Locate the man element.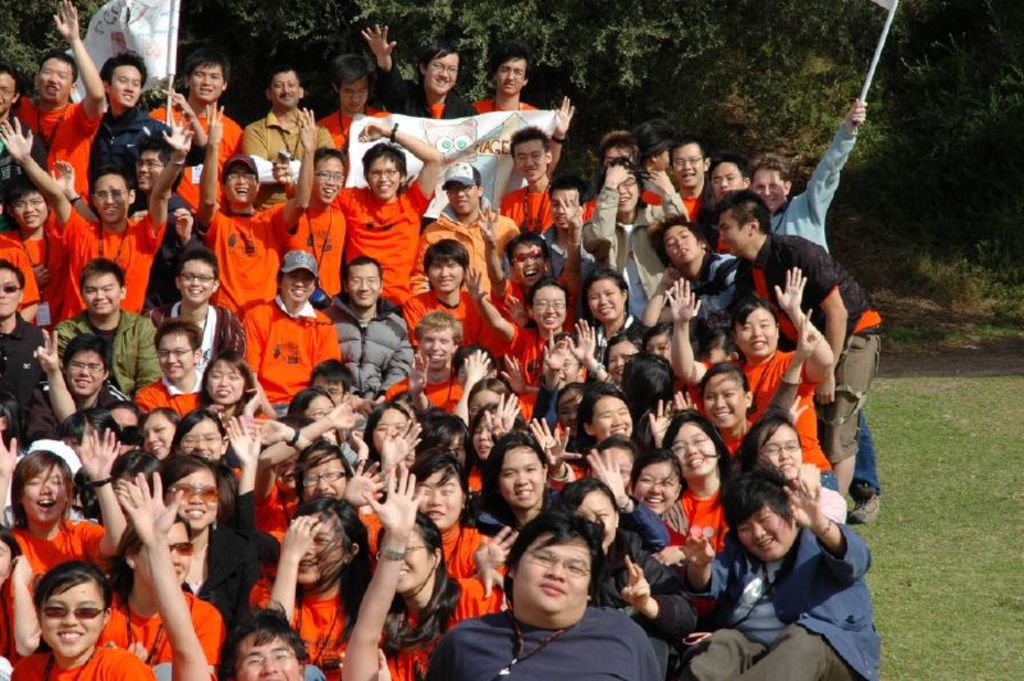
Element bbox: locate(230, 55, 324, 161).
